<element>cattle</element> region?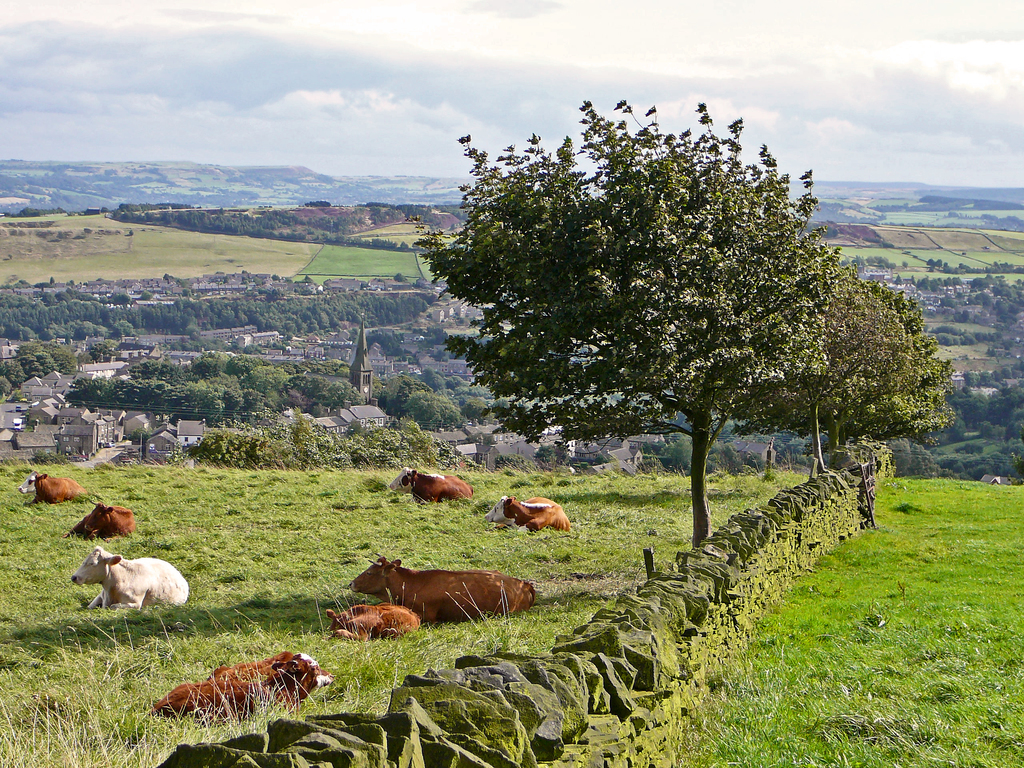
(62, 500, 136, 539)
